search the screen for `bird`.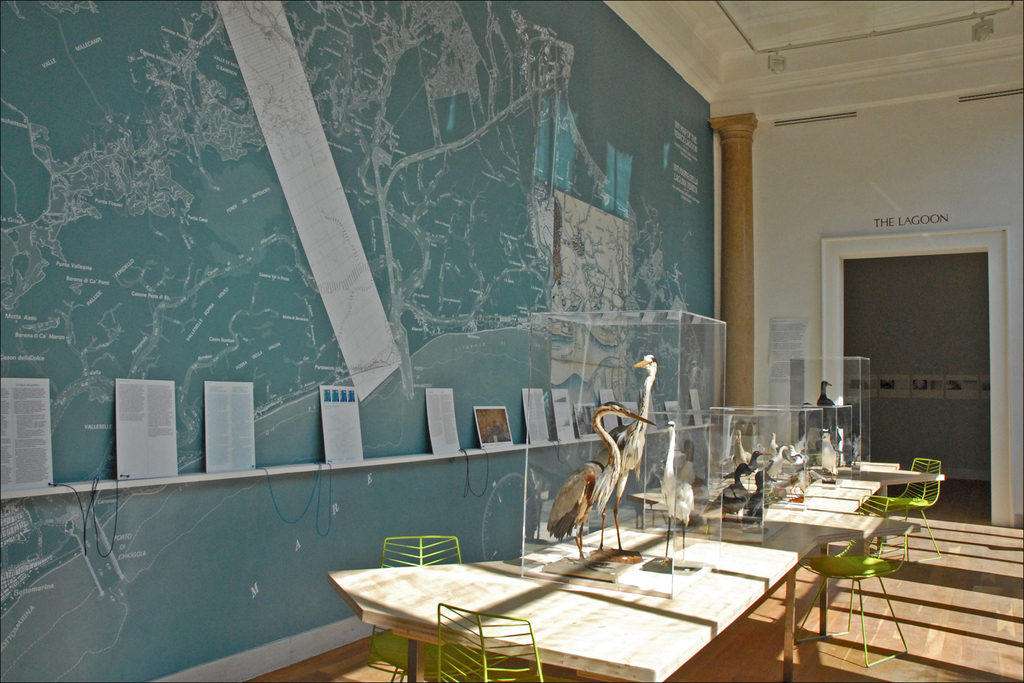
Found at select_region(813, 379, 838, 431).
